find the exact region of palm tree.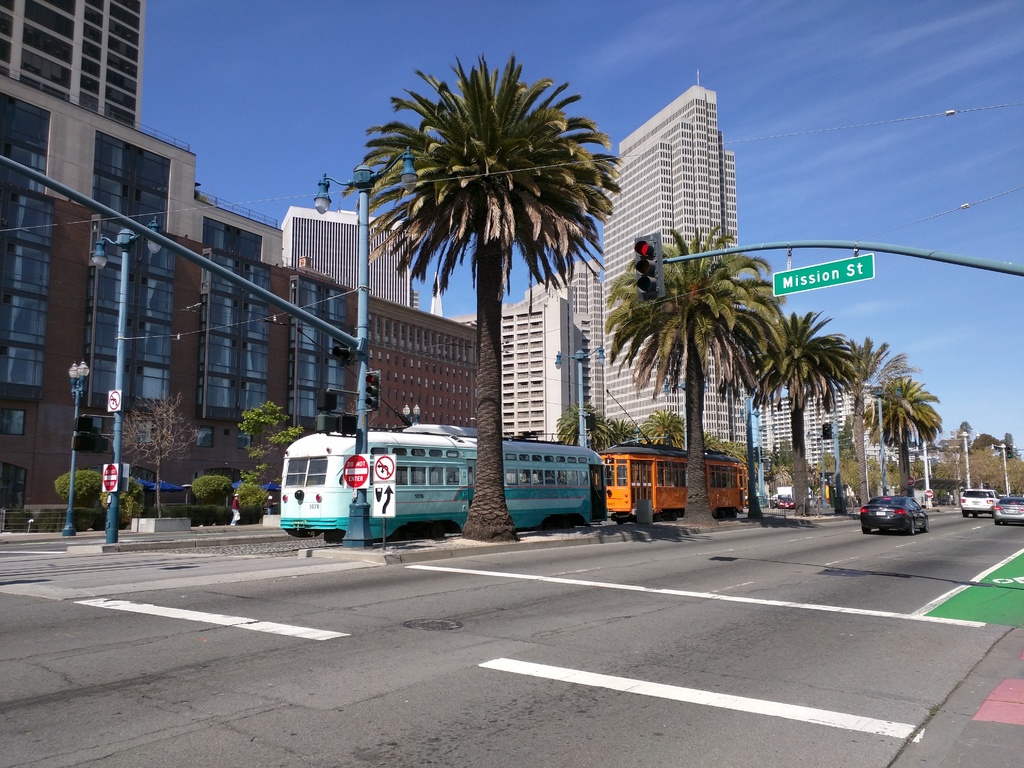
Exact region: box=[751, 307, 856, 536].
